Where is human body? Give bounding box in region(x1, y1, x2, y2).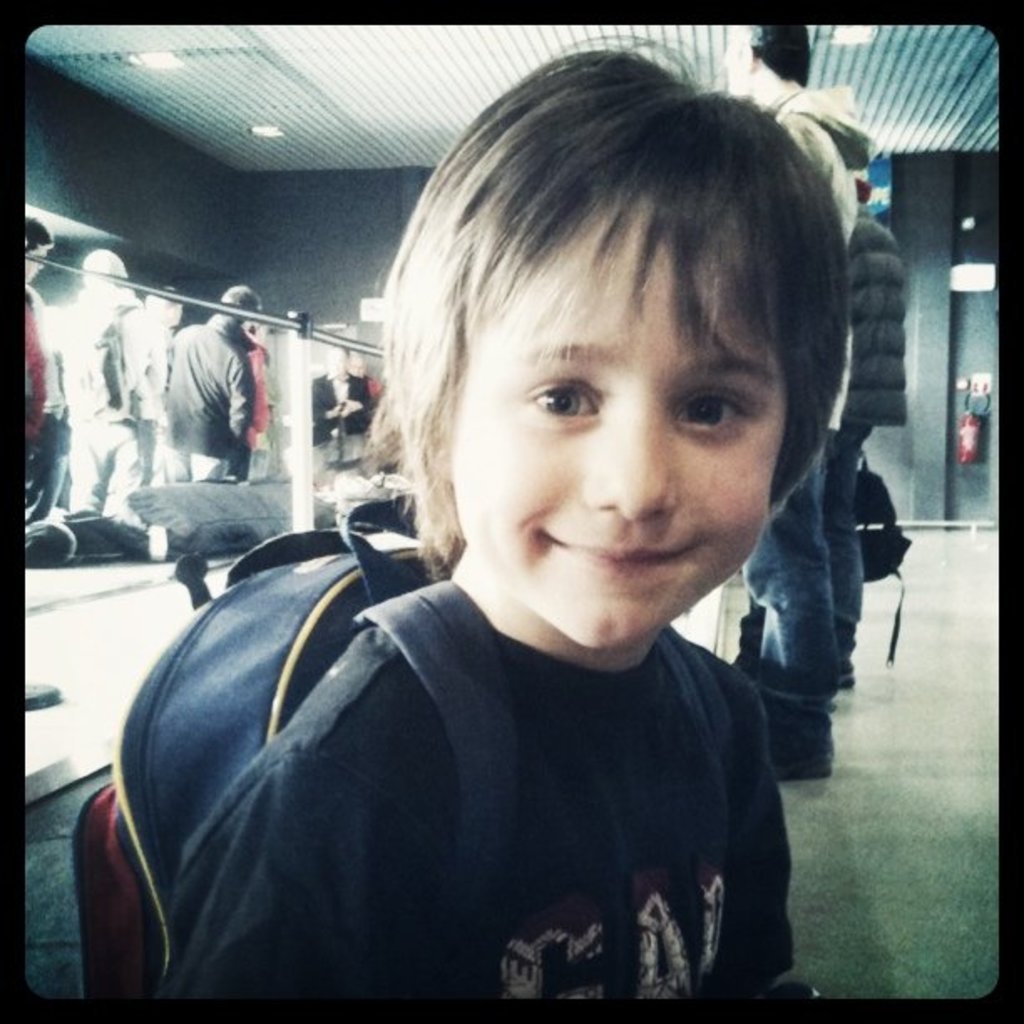
region(745, 80, 875, 780).
